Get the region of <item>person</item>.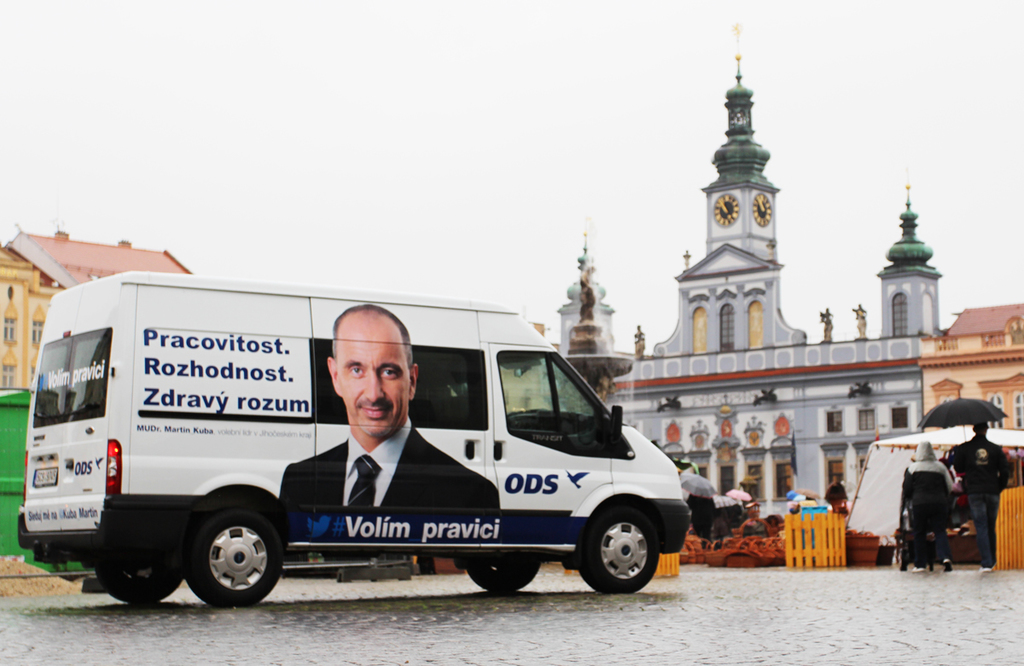
(x1=276, y1=303, x2=500, y2=512).
